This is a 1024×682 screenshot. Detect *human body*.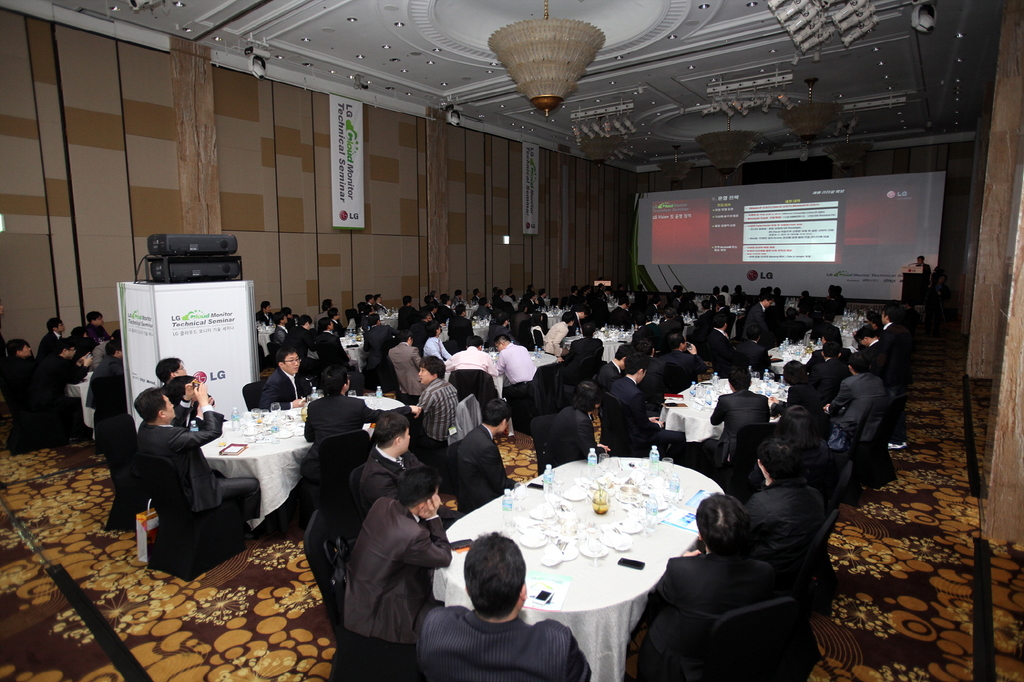
region(543, 376, 601, 477).
